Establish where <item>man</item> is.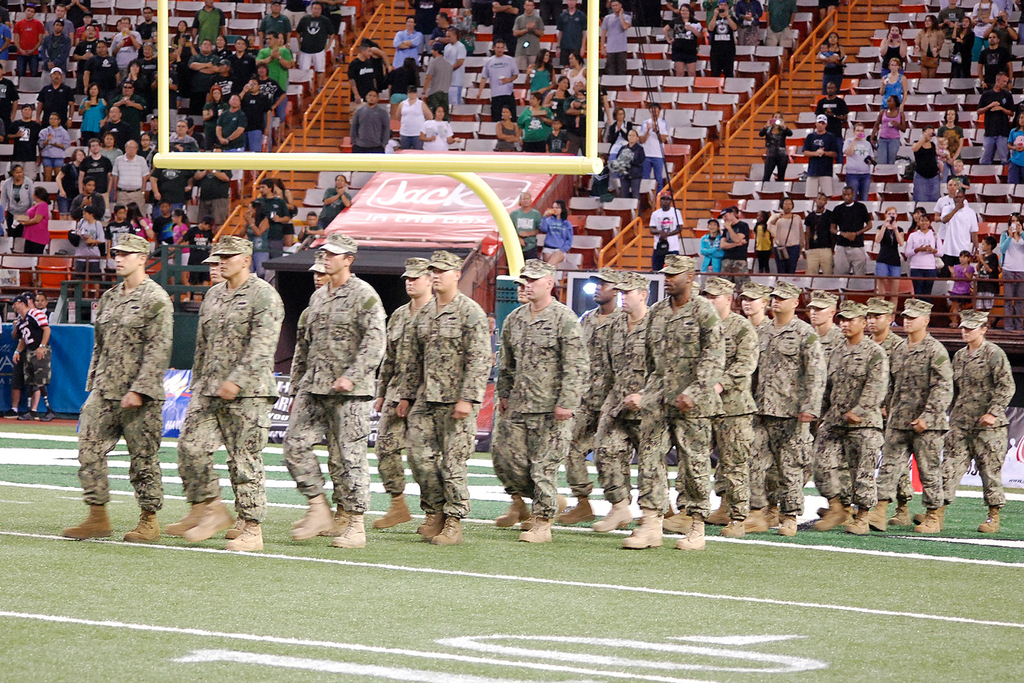
Established at 10, 294, 60, 421.
